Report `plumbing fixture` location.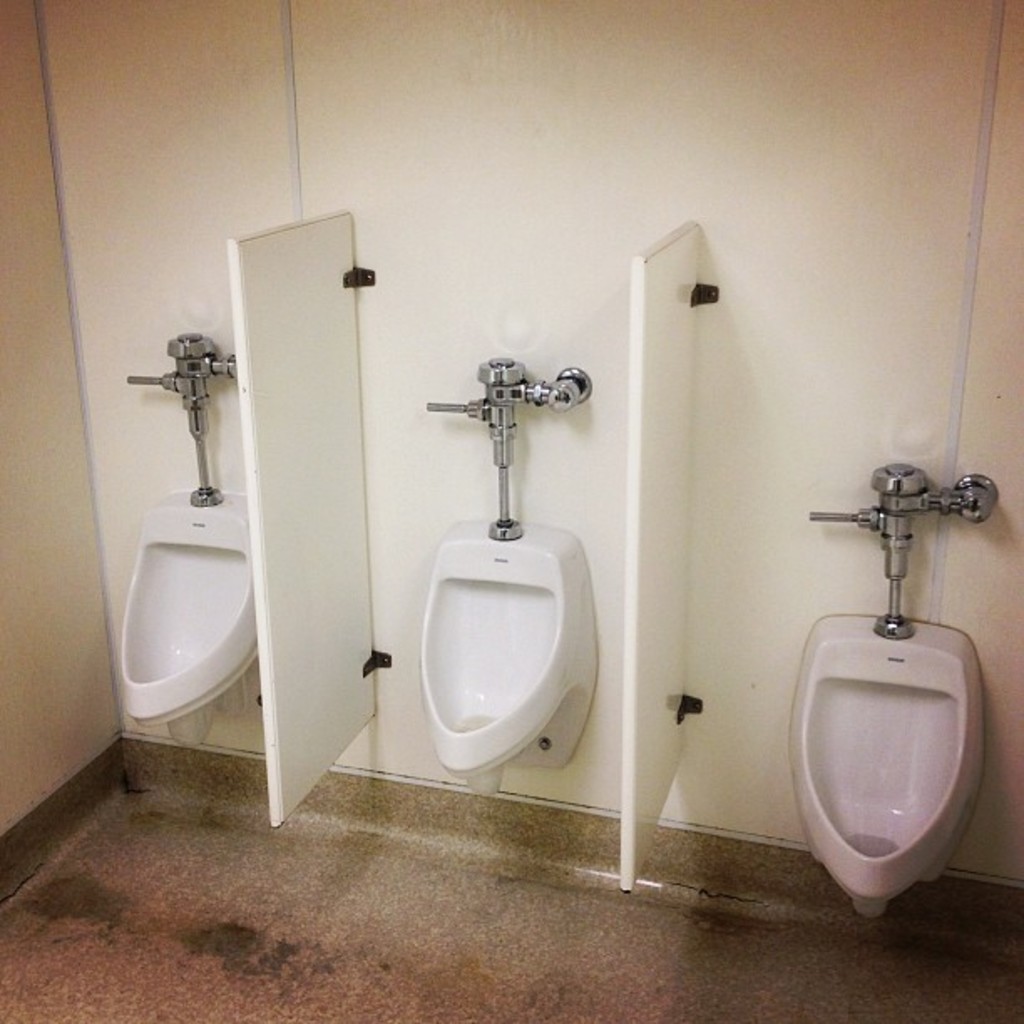
Report: left=801, top=450, right=997, bottom=636.
